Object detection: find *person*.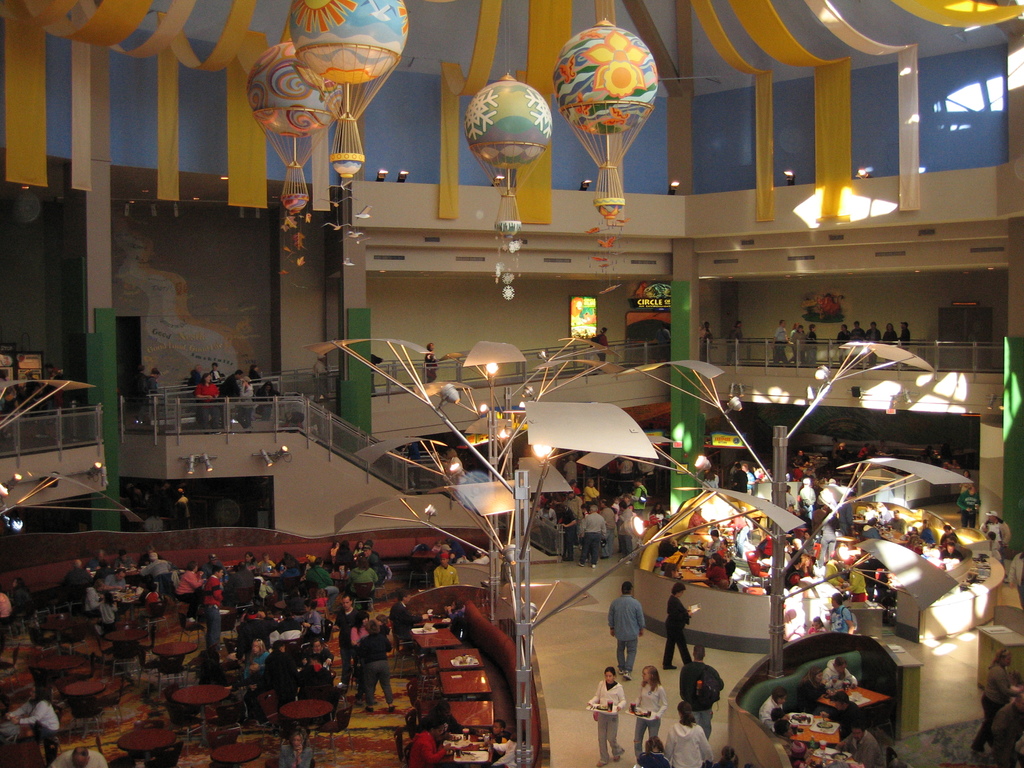
{"x1": 655, "y1": 324, "x2": 671, "y2": 360}.
